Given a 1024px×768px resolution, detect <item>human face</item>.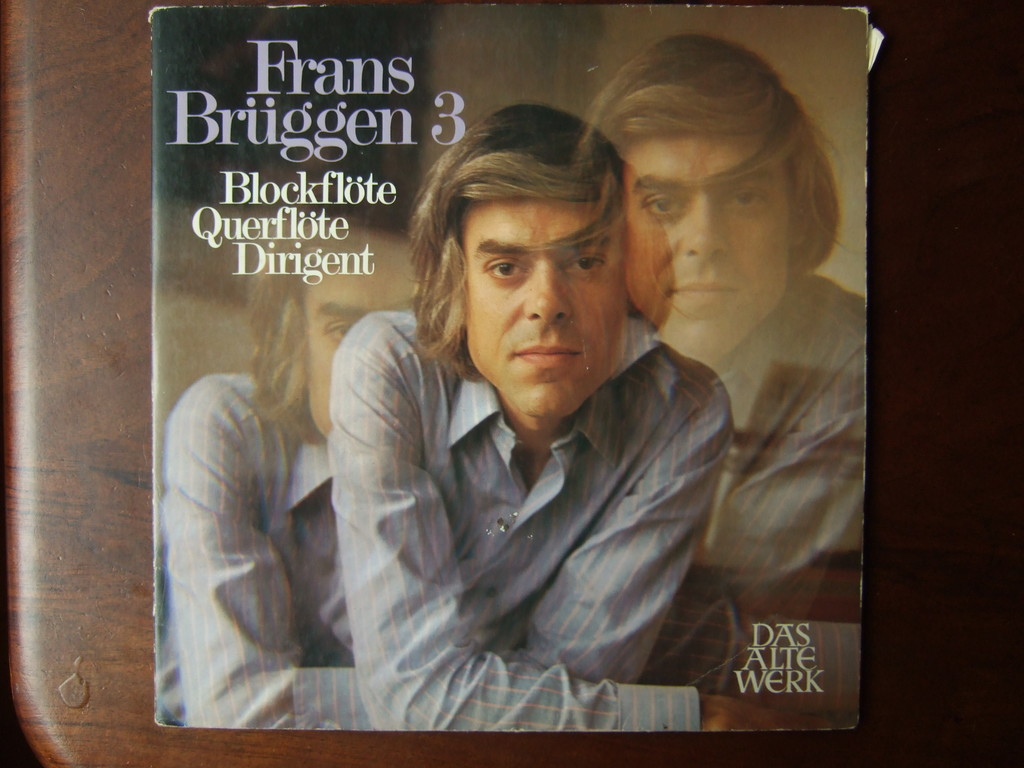
465/196/630/419.
